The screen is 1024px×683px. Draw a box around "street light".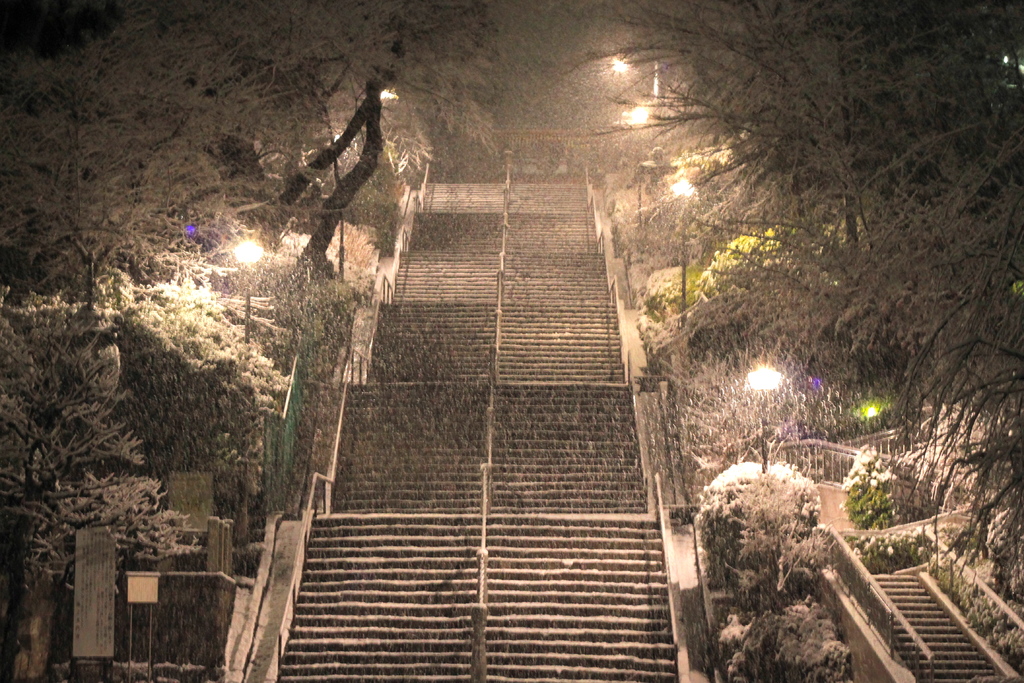
x1=666 y1=172 x2=700 y2=318.
